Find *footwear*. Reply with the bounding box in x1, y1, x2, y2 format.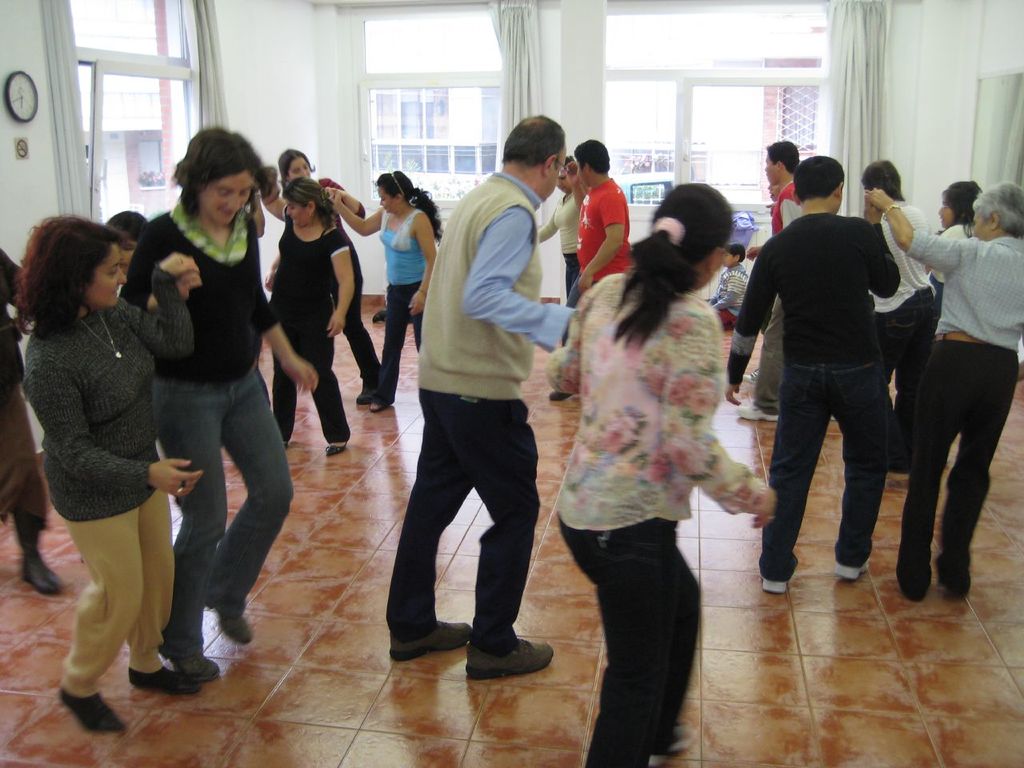
551, 382, 569, 398.
